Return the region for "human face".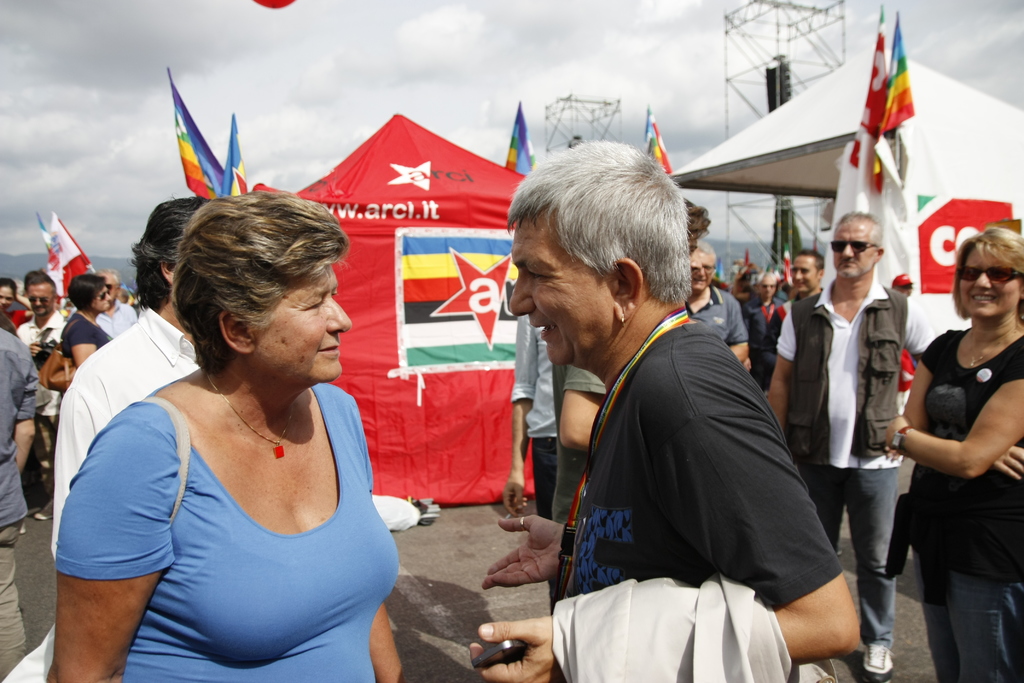
92:284:112:313.
